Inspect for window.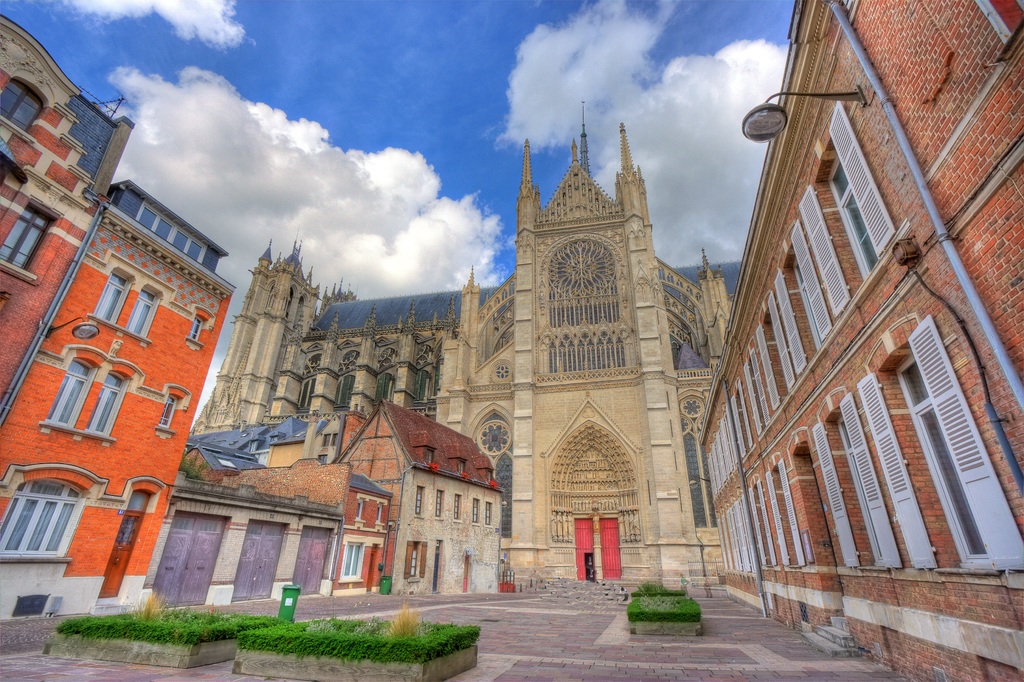
Inspection: box=[406, 375, 444, 422].
